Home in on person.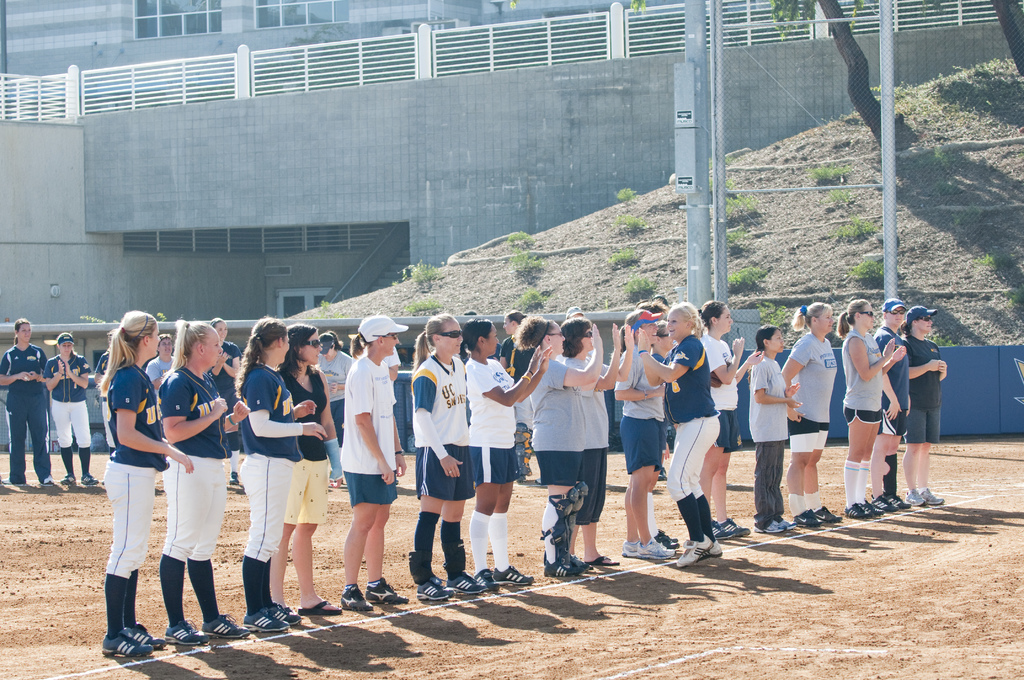
Homed in at <box>838,300,907,518</box>.
